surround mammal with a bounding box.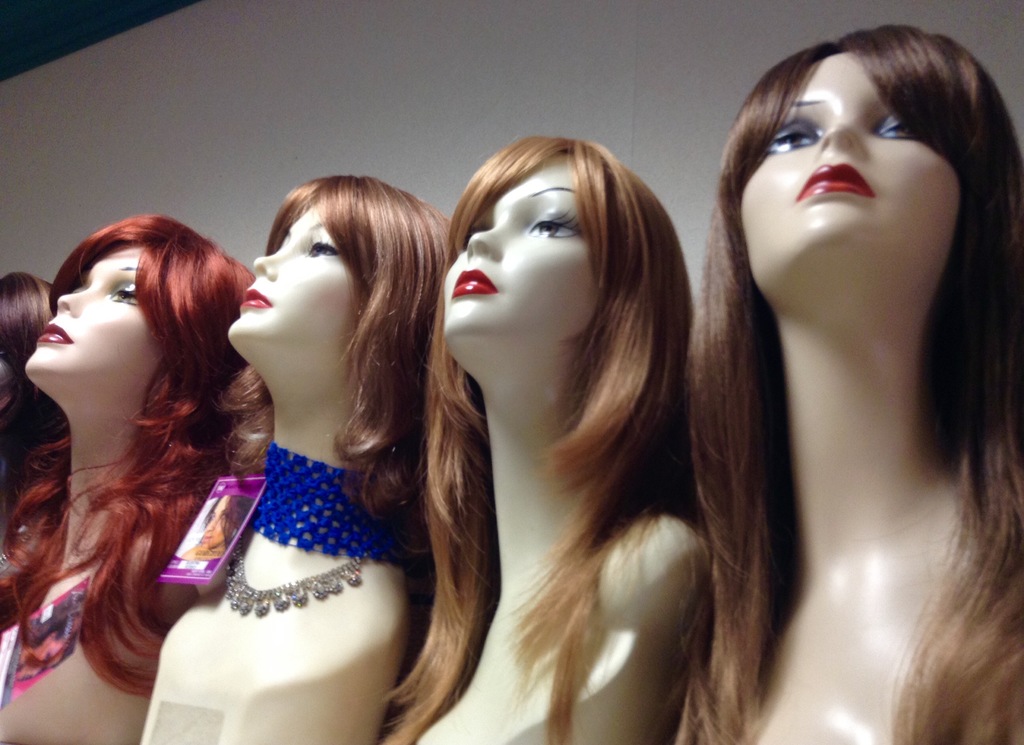
(left=639, top=26, right=1023, bottom=744).
